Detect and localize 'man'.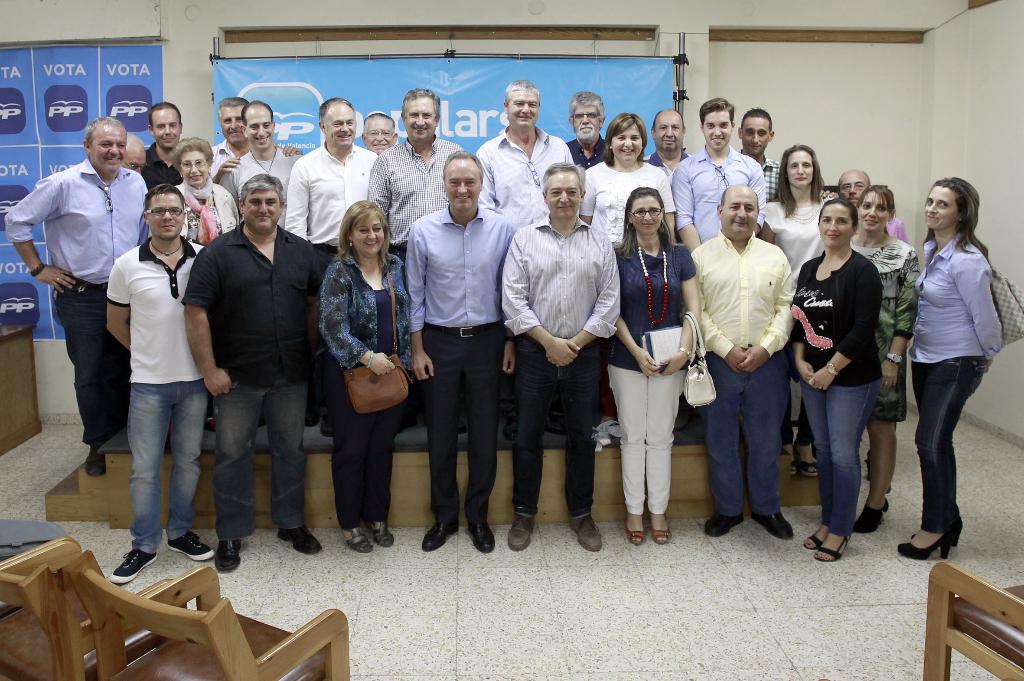
Localized at region(363, 111, 397, 154).
